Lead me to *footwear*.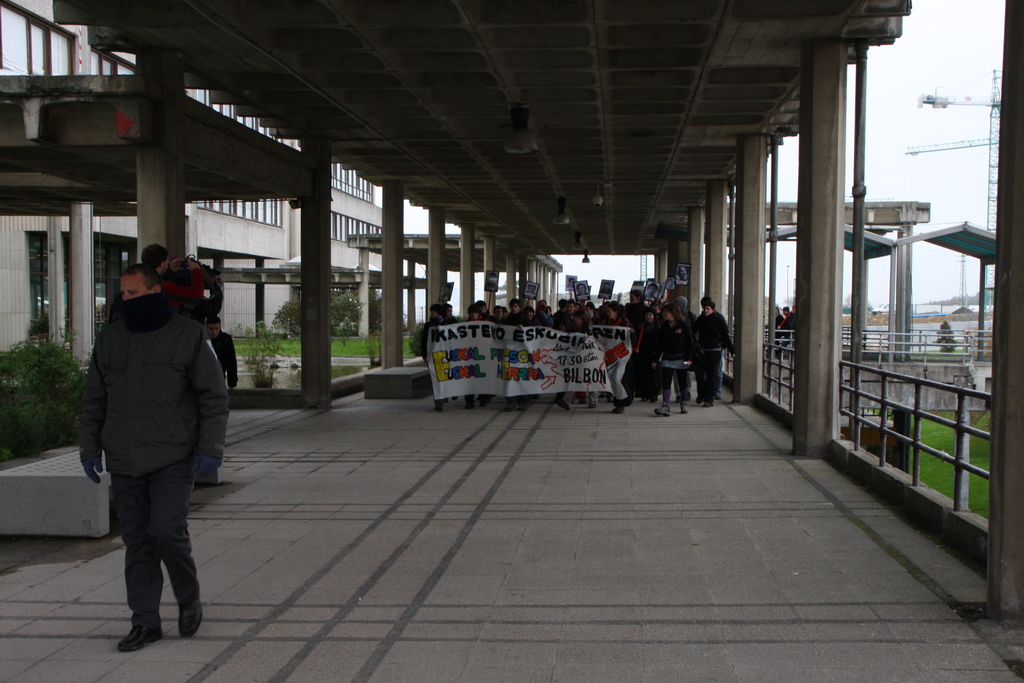
Lead to [left=516, top=398, right=522, bottom=409].
